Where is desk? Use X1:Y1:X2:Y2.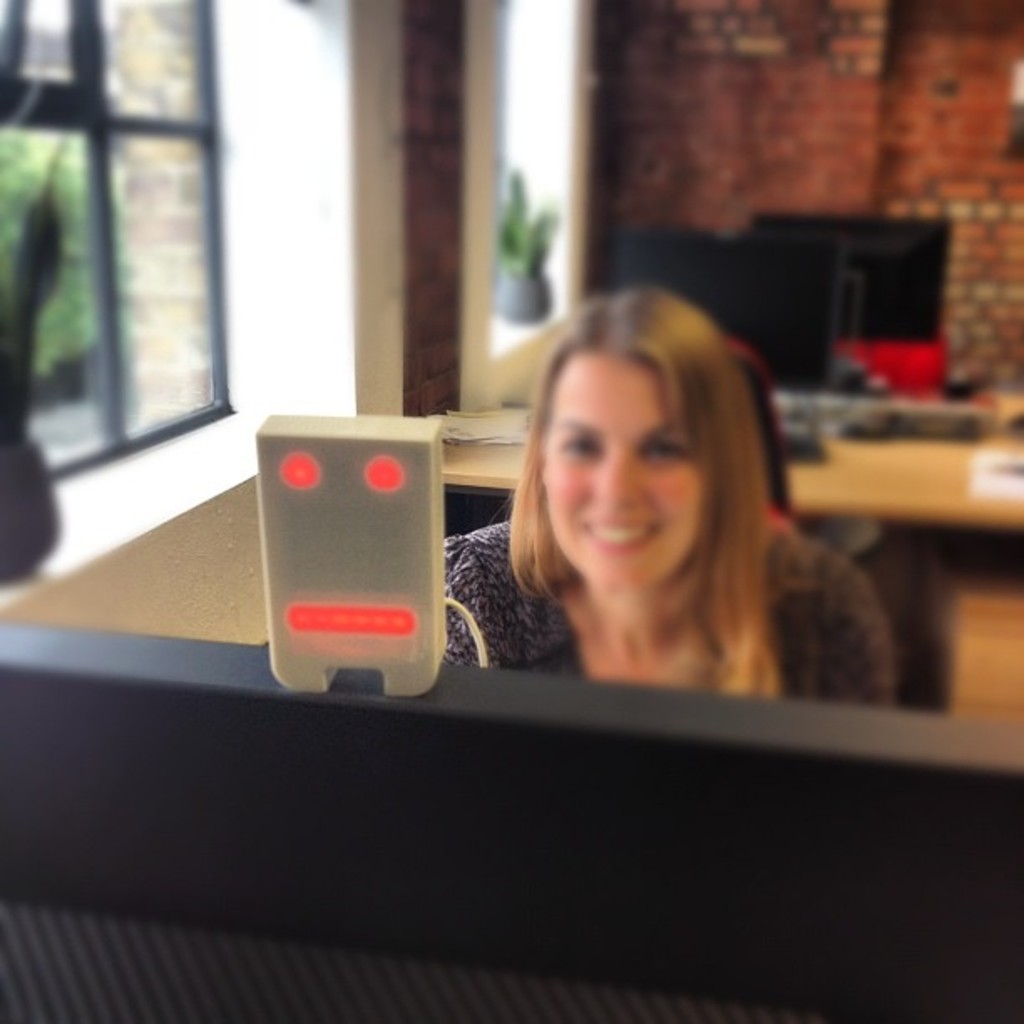
443:400:1022:718.
